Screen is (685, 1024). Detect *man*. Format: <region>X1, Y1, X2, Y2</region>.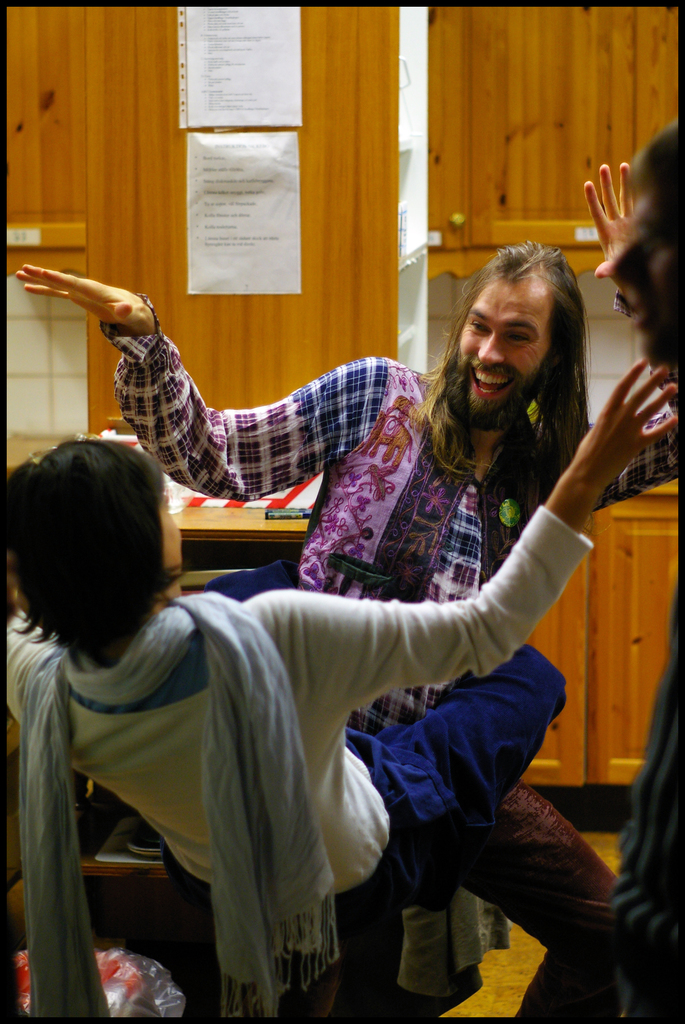
<region>604, 125, 684, 1023</region>.
